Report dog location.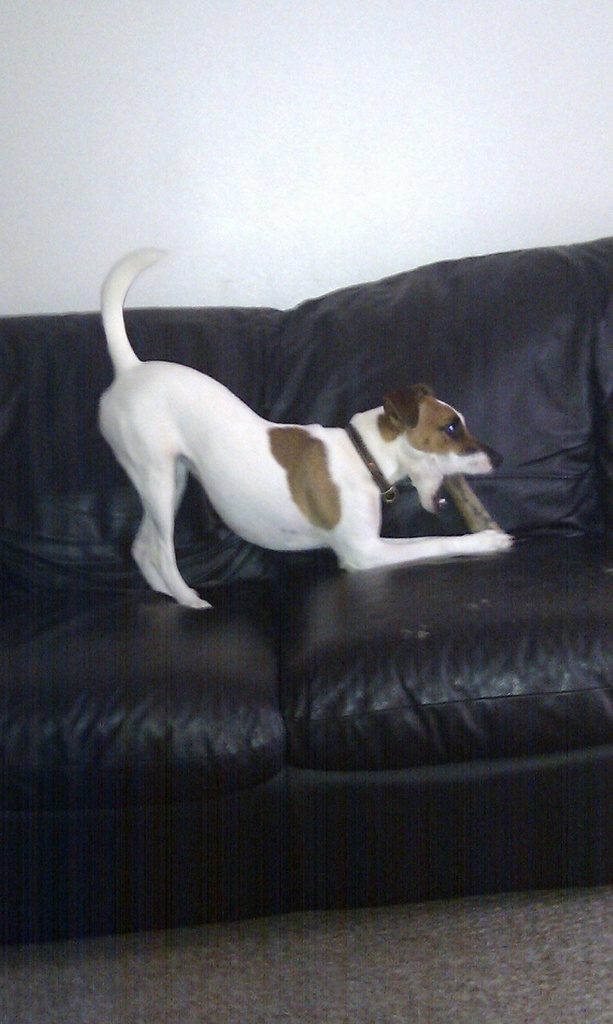
Report: bbox=[96, 241, 509, 610].
